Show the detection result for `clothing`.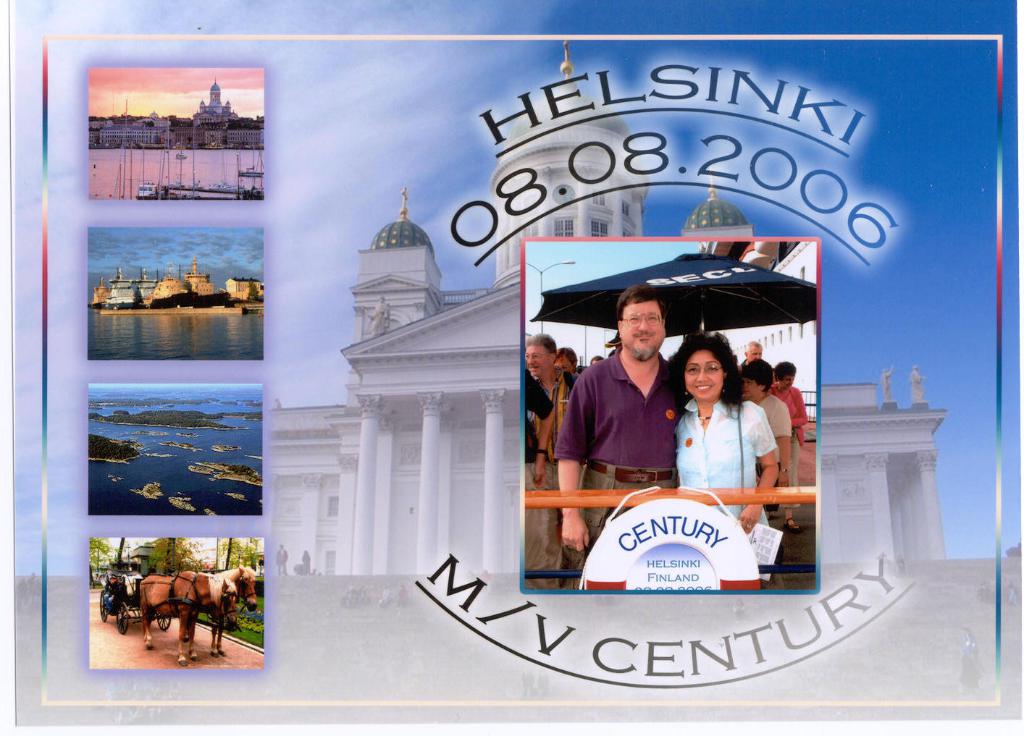
[x1=772, y1=373, x2=806, y2=492].
